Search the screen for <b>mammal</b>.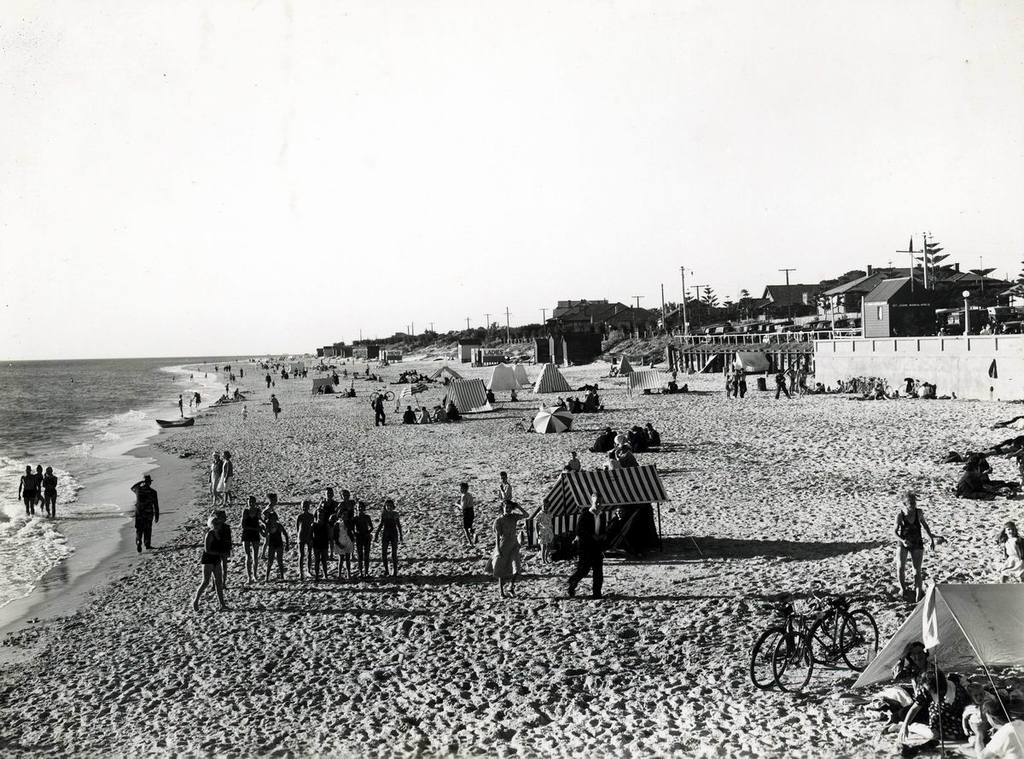
Found at detection(347, 386, 357, 398).
